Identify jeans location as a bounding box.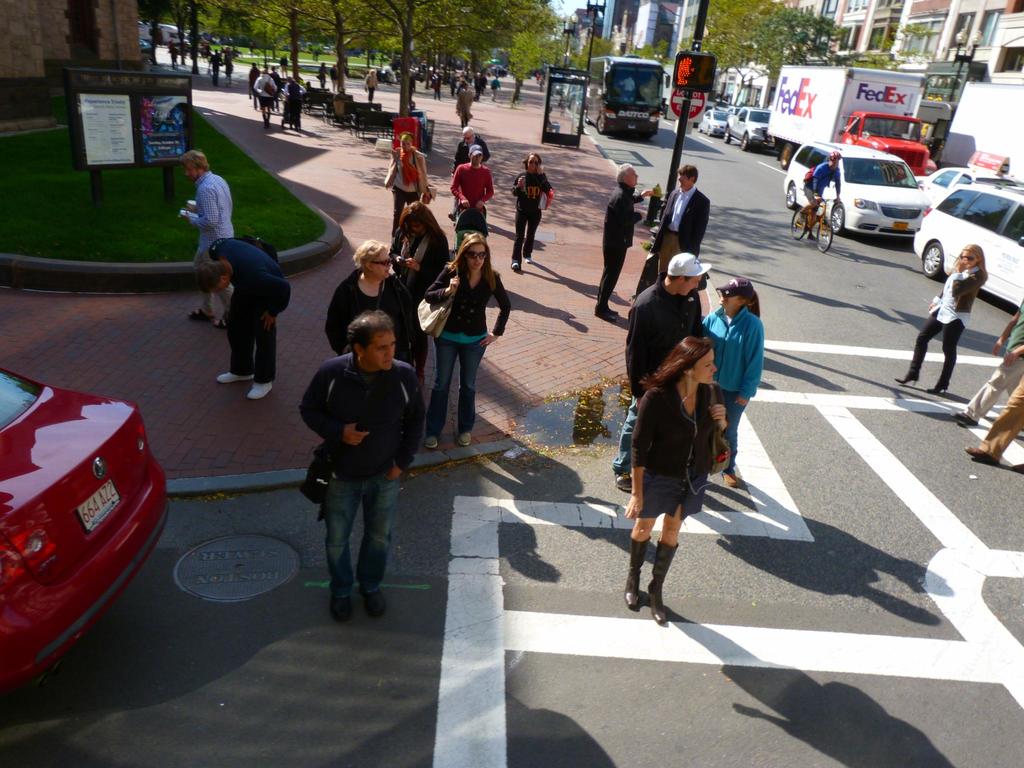
610, 397, 644, 470.
